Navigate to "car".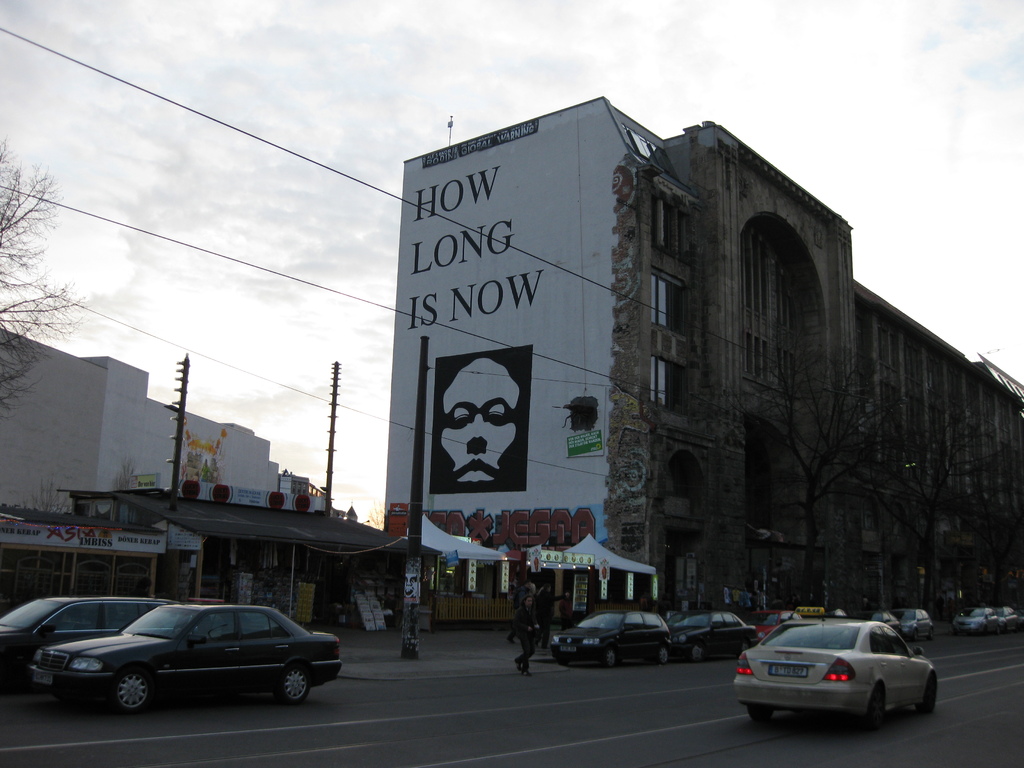
Navigation target: [x1=545, y1=610, x2=671, y2=668].
